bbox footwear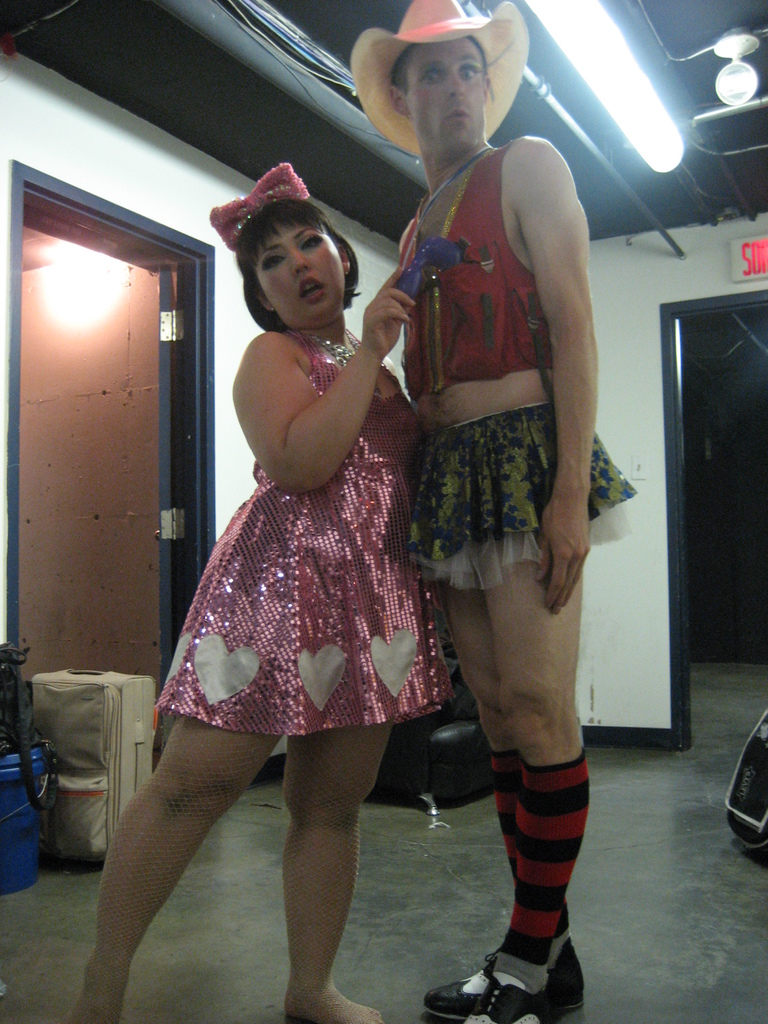
431 913 584 1016
